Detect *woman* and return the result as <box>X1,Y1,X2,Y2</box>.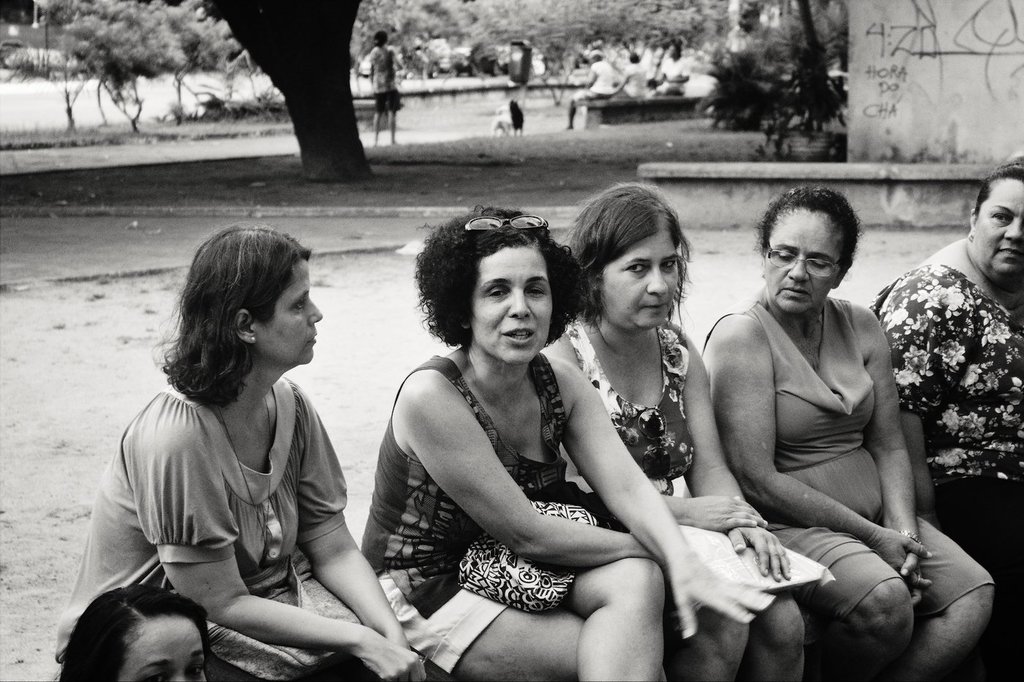
<box>696,178,992,681</box>.
